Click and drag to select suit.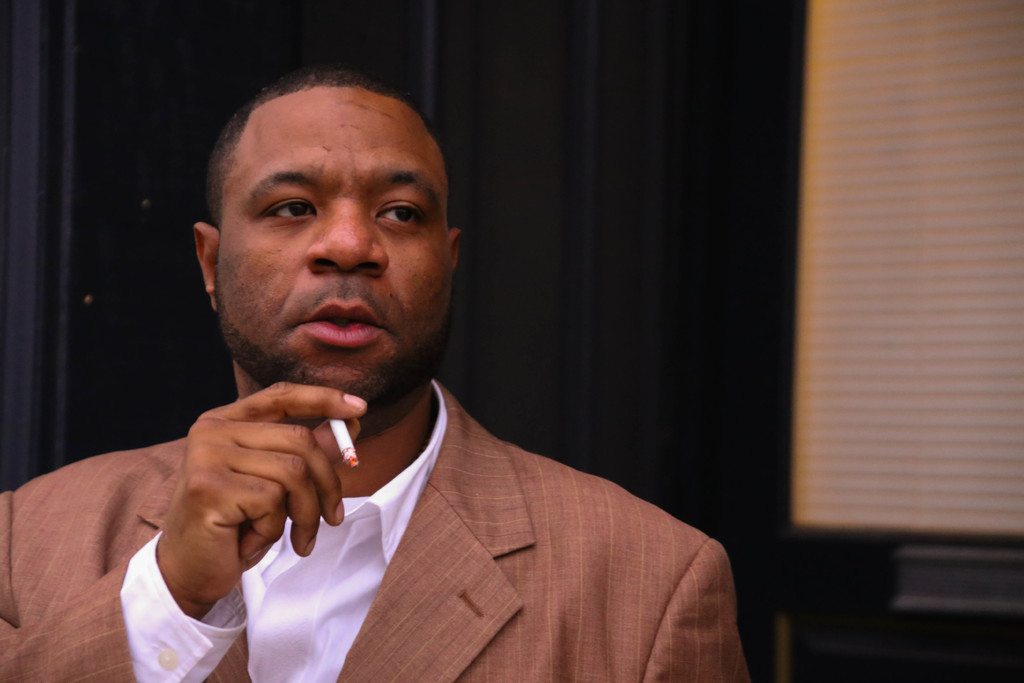
Selection: 0/381/749/682.
